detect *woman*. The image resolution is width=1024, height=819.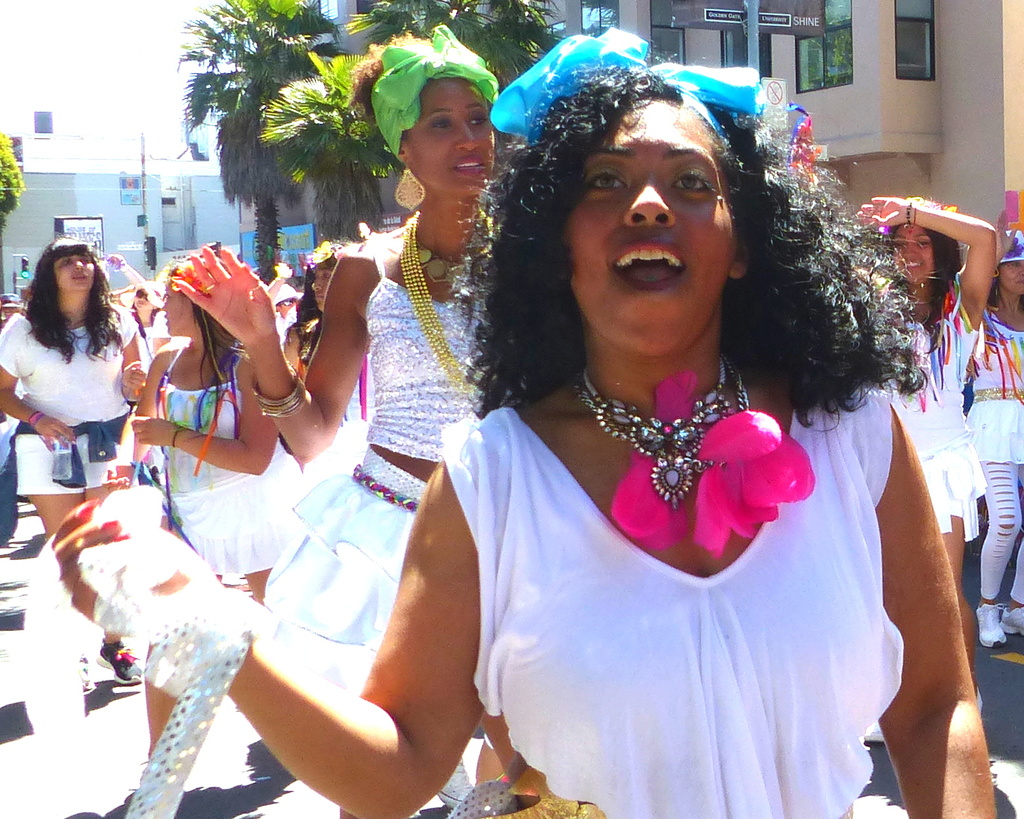
11 223 143 496.
